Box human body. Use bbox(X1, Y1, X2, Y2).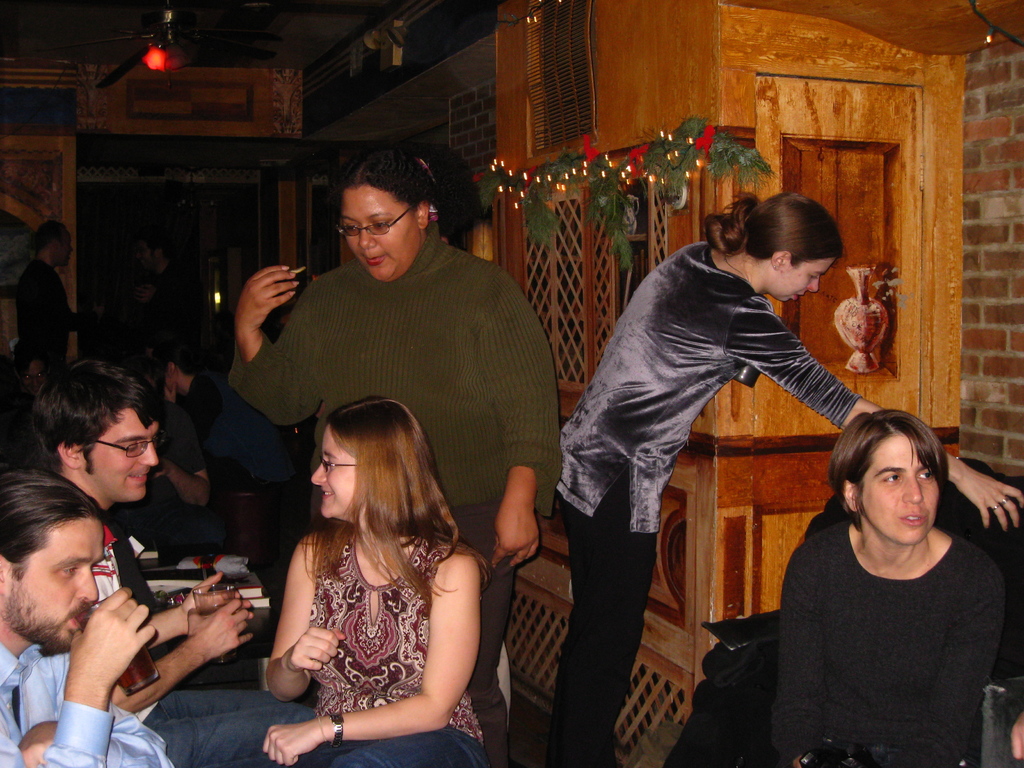
bbox(118, 383, 209, 563).
